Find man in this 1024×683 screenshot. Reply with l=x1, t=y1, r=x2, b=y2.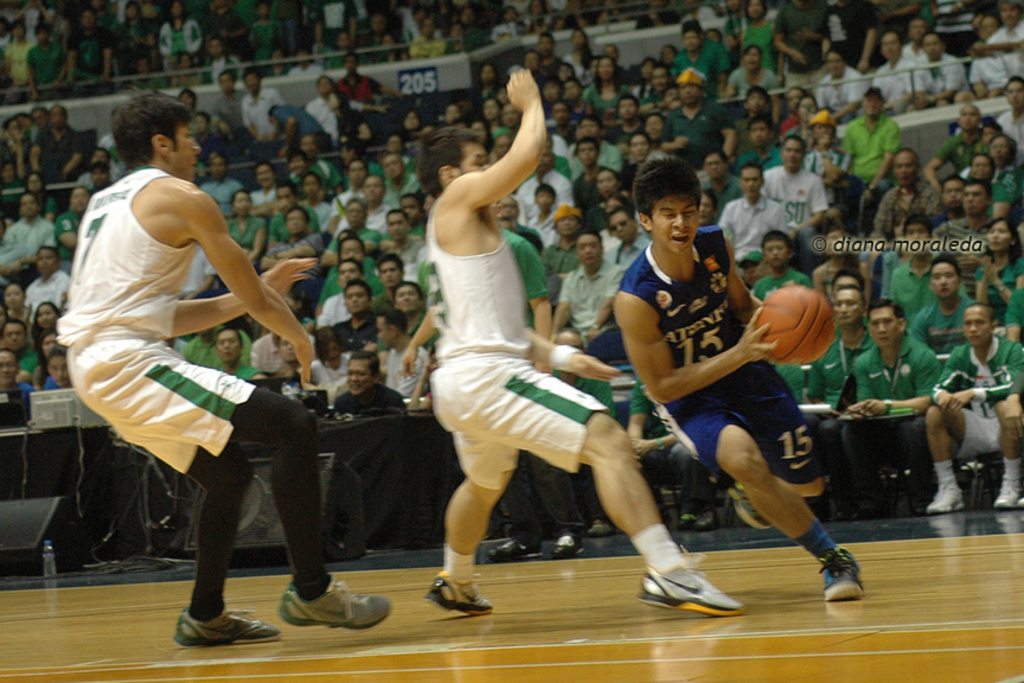
l=294, t=140, r=326, b=205.
